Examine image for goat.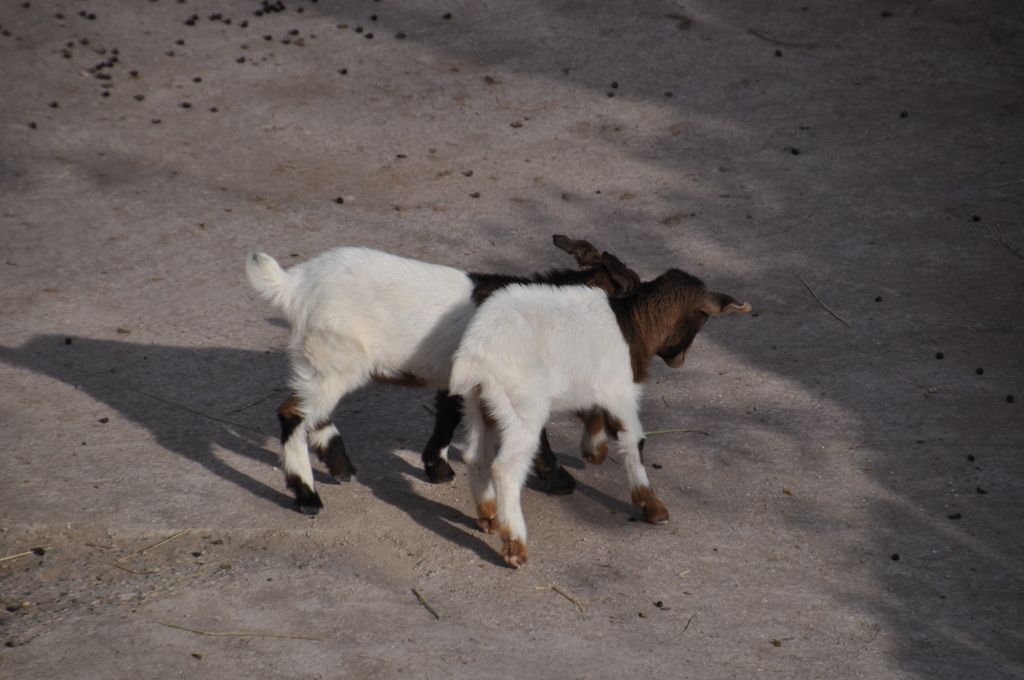
Examination result: 247, 229, 639, 517.
